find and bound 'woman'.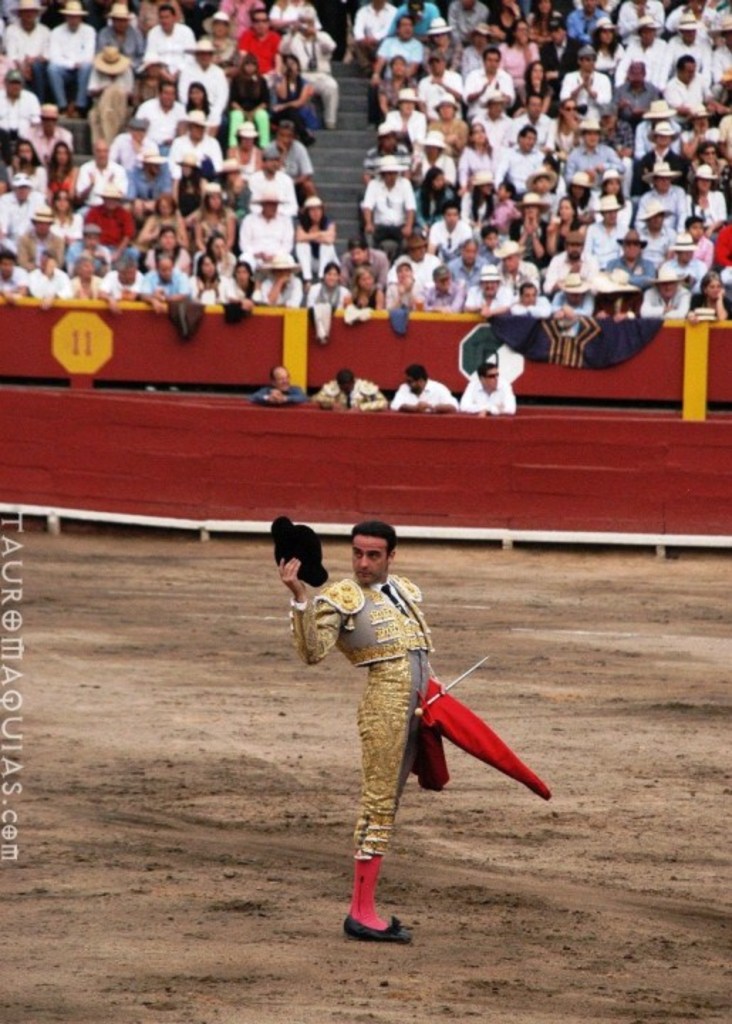
Bound: bbox(544, 193, 578, 256).
